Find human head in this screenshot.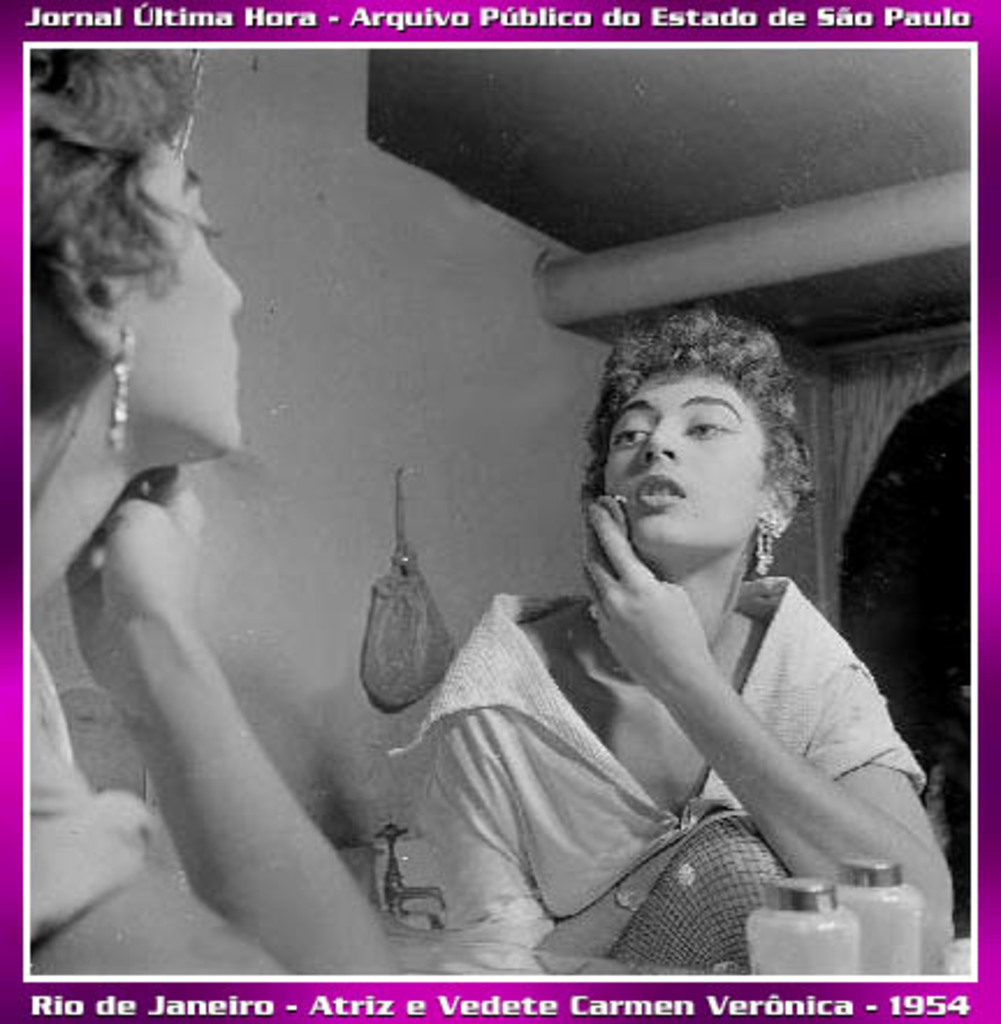
The bounding box for human head is {"left": 7, "top": 39, "right": 248, "bottom": 468}.
